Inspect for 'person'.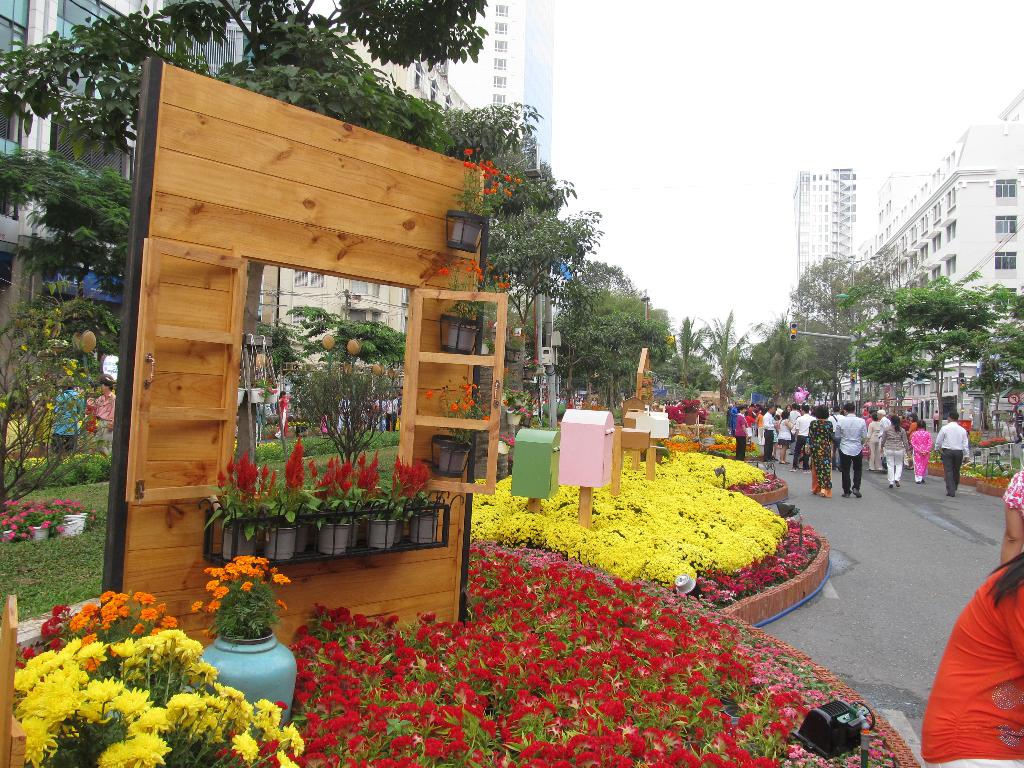
Inspection: BBox(95, 381, 110, 449).
